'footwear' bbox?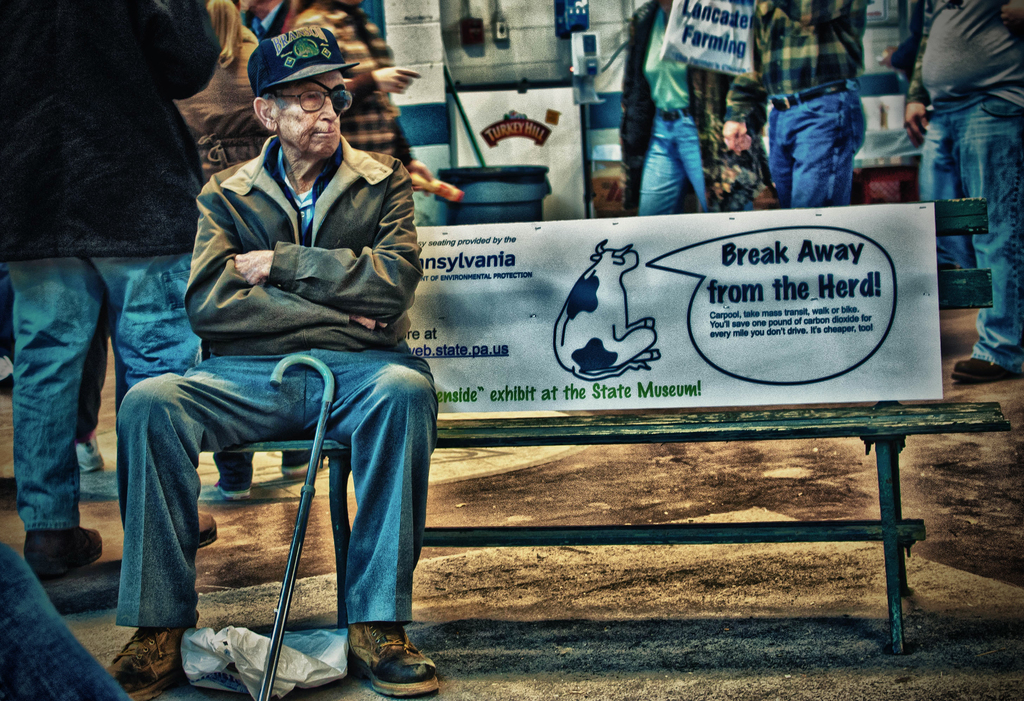
<bbox>952, 351, 1023, 384</bbox>
